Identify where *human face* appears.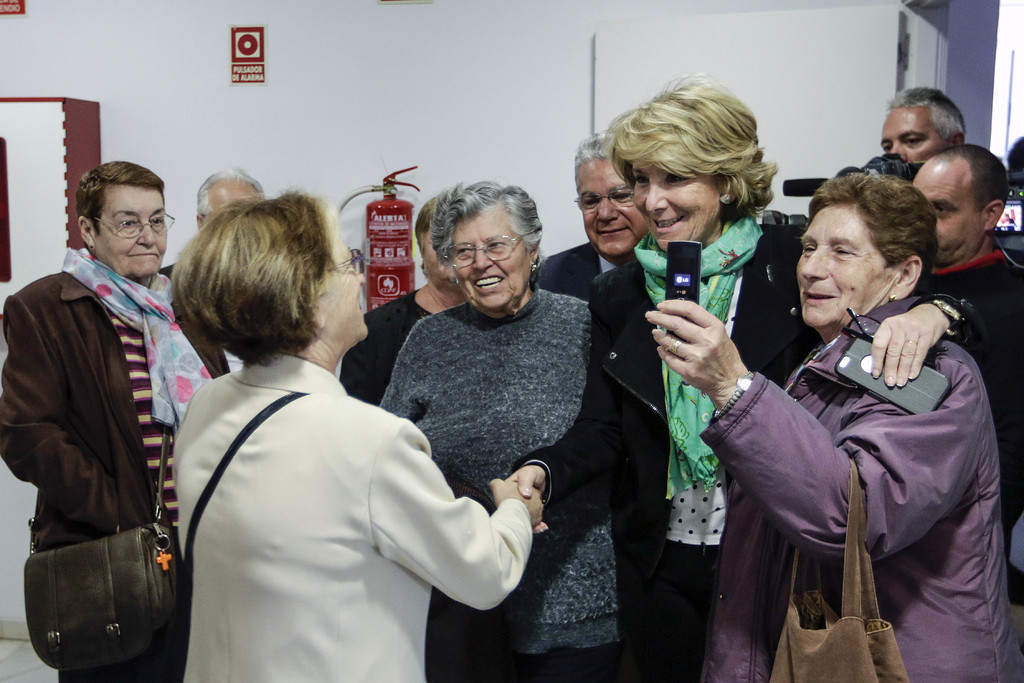
Appears at [x1=579, y1=154, x2=649, y2=256].
